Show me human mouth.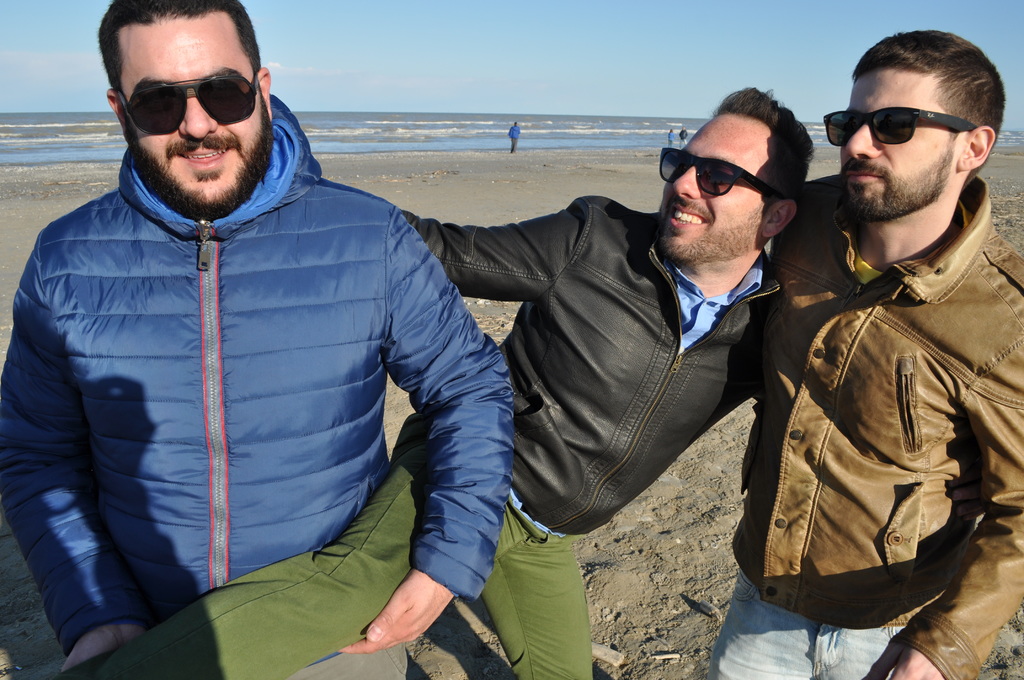
human mouth is here: locate(844, 170, 879, 181).
